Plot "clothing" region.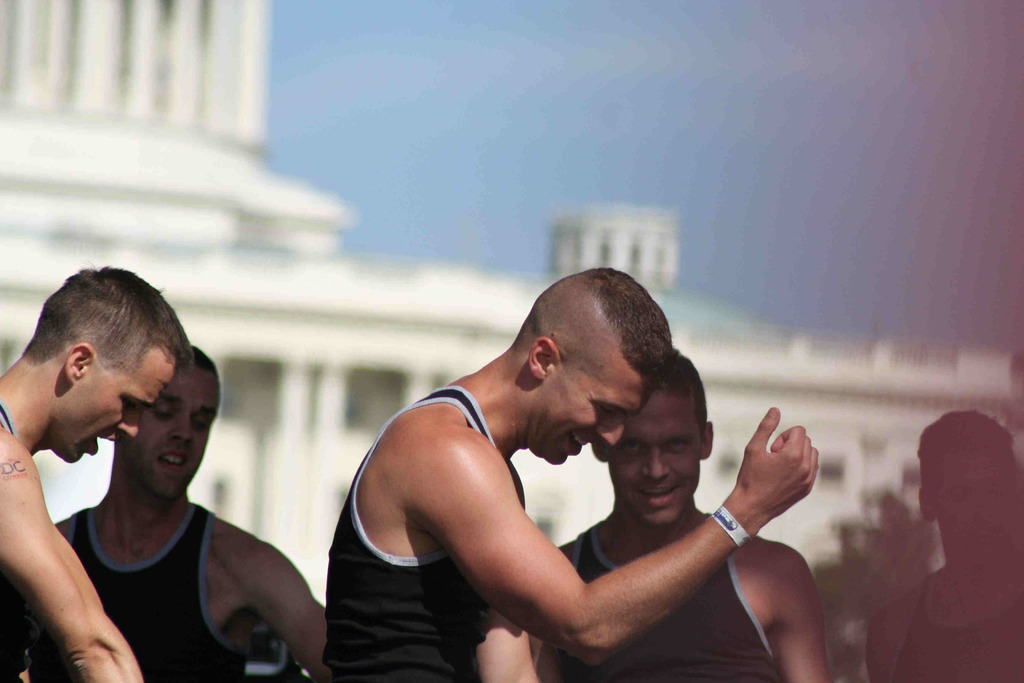
Plotted at 534, 522, 776, 682.
